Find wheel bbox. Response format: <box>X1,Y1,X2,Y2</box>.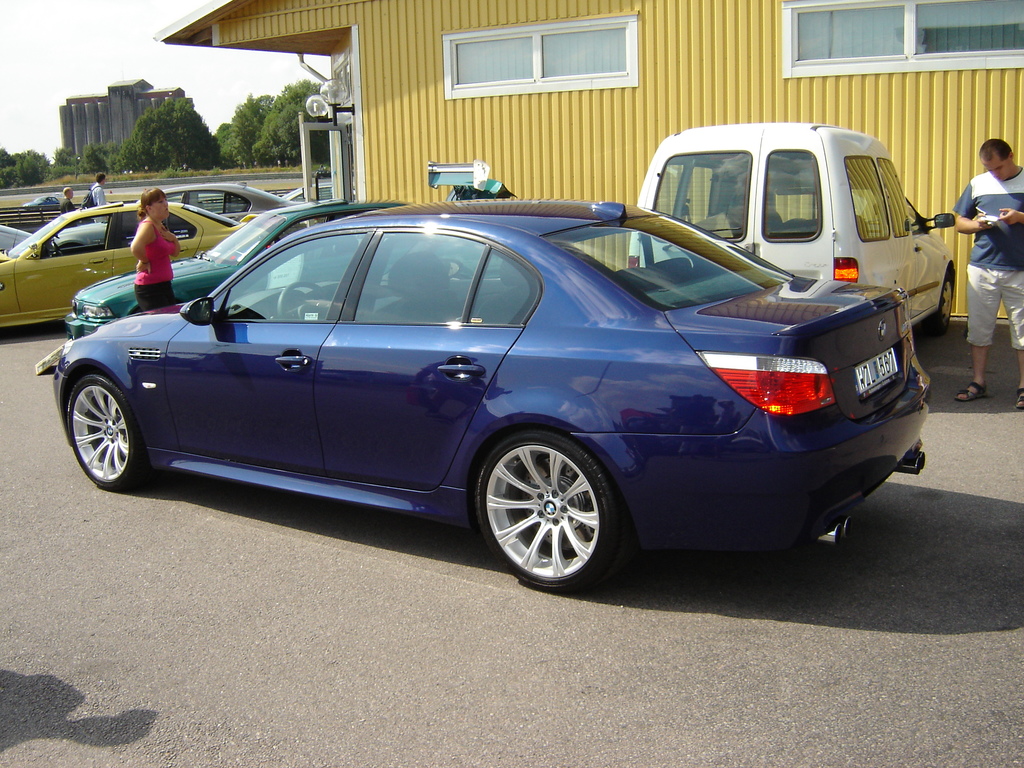
<box>474,430,618,581</box>.
